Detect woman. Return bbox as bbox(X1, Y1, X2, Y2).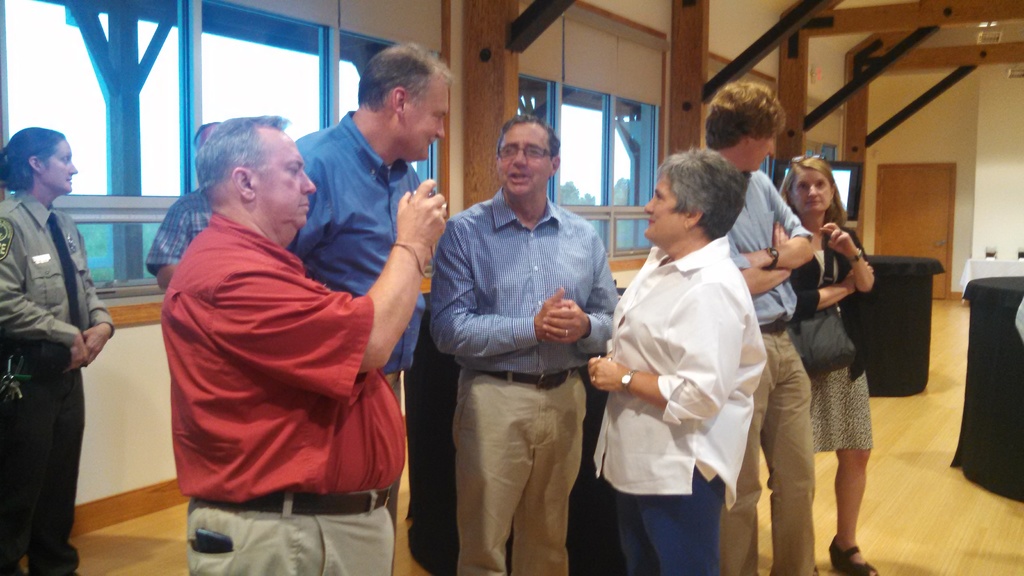
bbox(575, 146, 765, 575).
